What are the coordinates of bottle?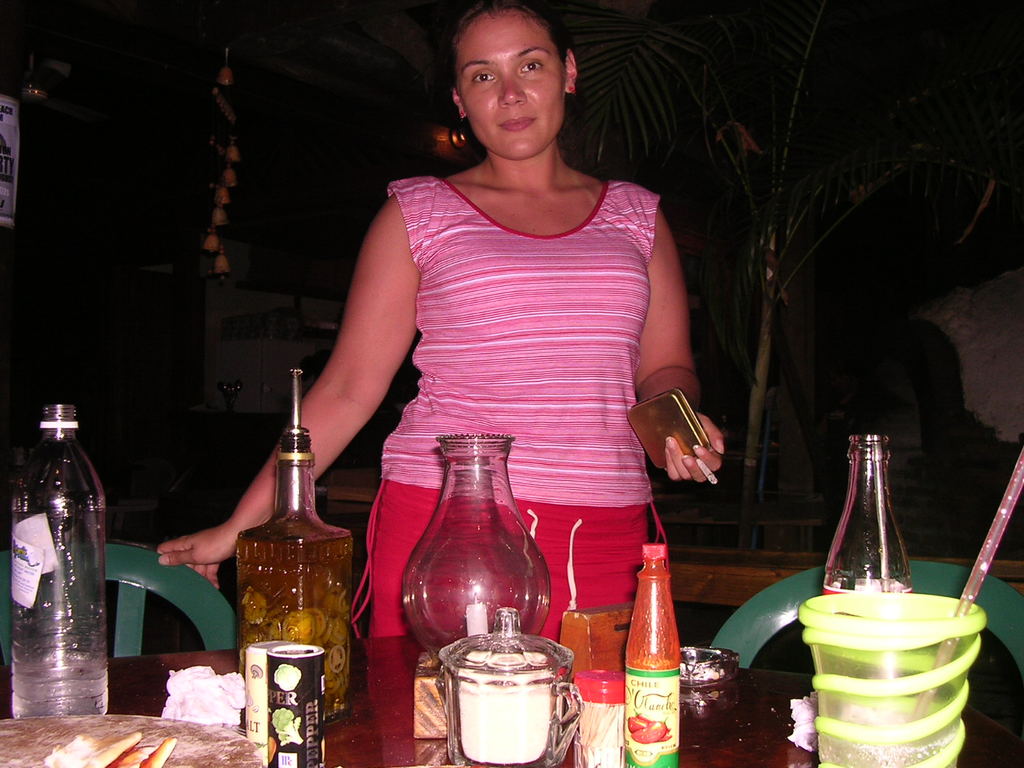
625,547,682,767.
